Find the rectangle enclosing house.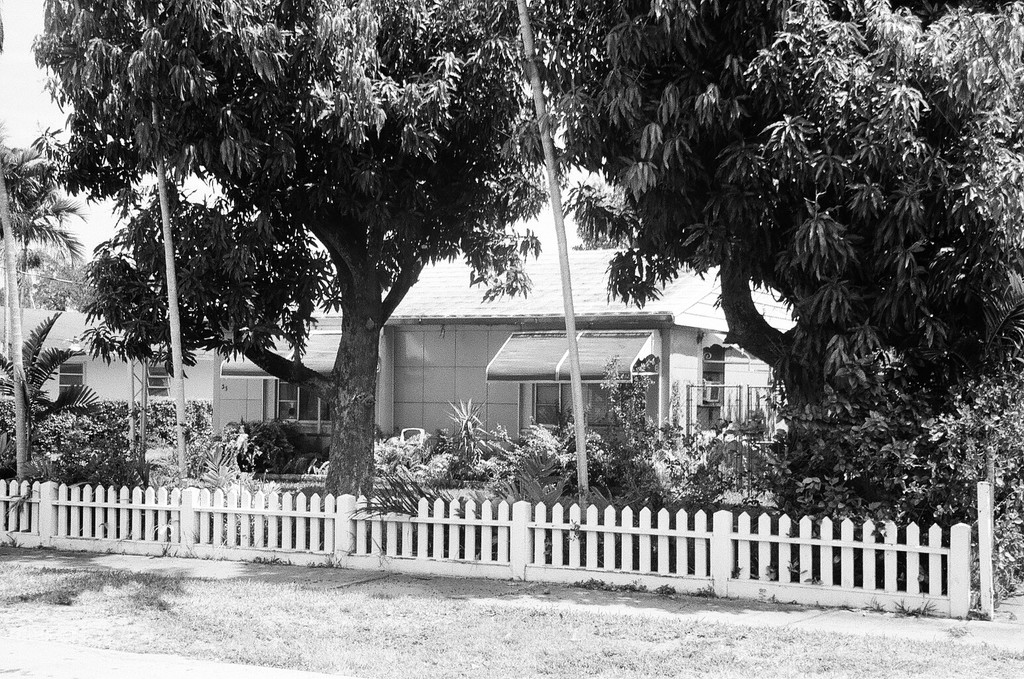
752/292/950/451.
